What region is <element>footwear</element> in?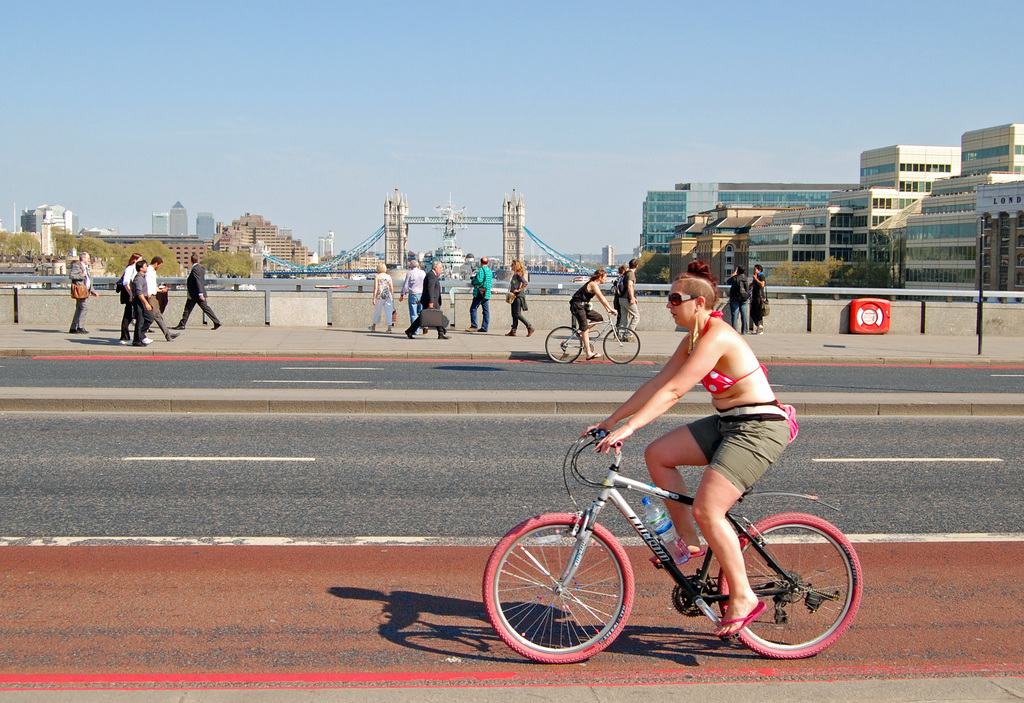
(79, 326, 91, 334).
